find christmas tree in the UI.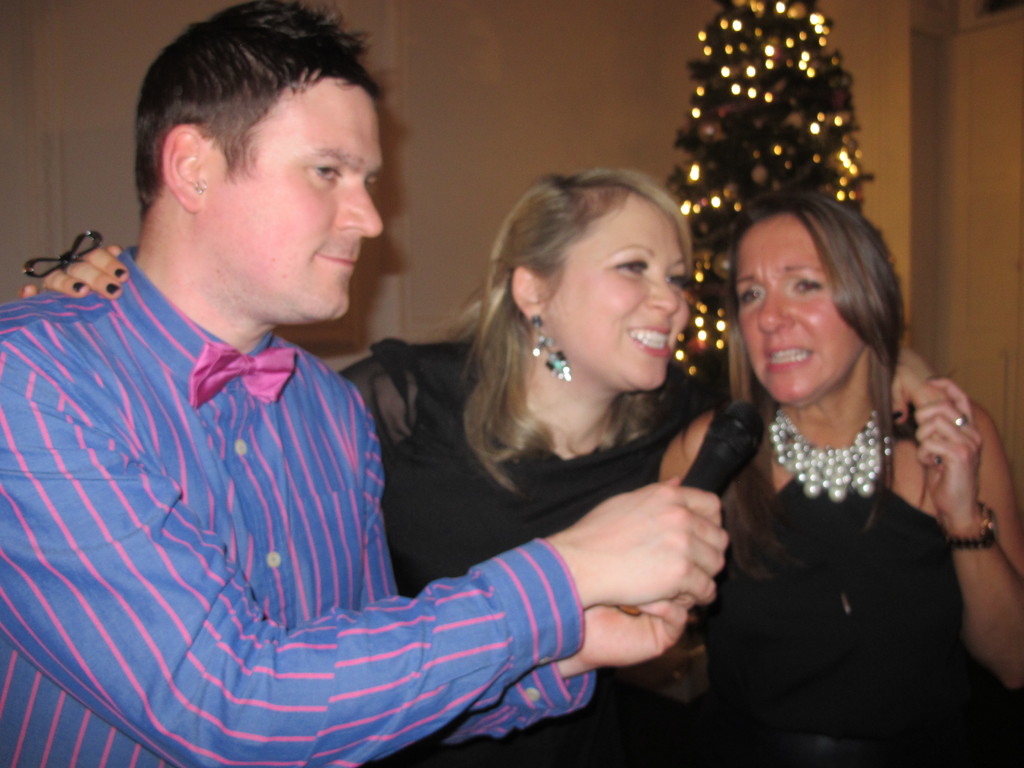
UI element at Rect(660, 0, 871, 415).
